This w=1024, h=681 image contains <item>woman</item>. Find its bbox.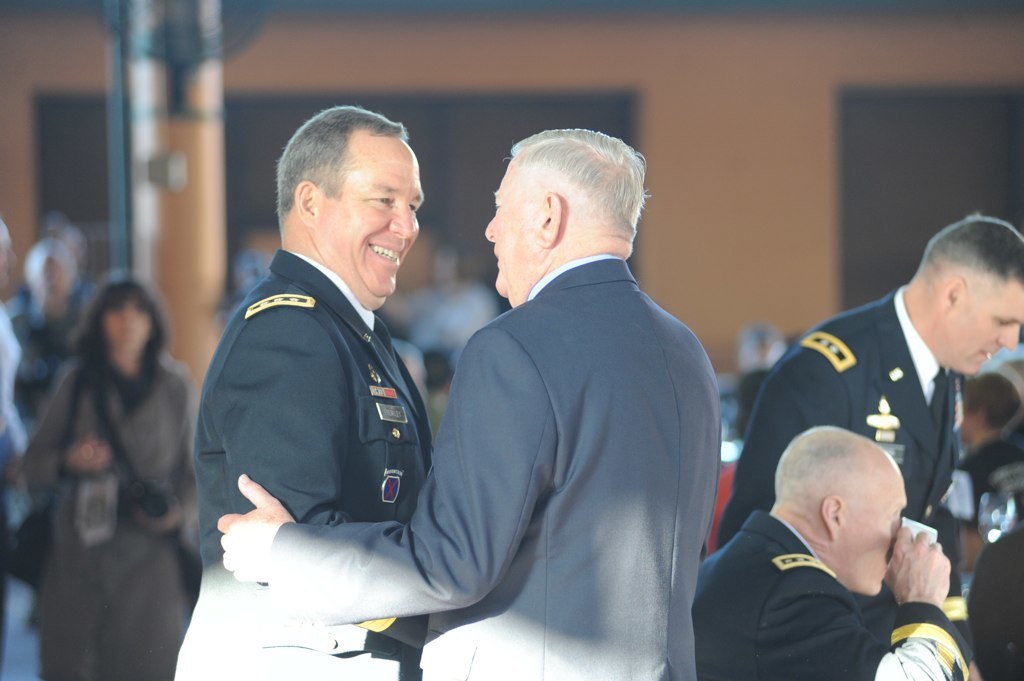
Rect(18, 249, 207, 680).
